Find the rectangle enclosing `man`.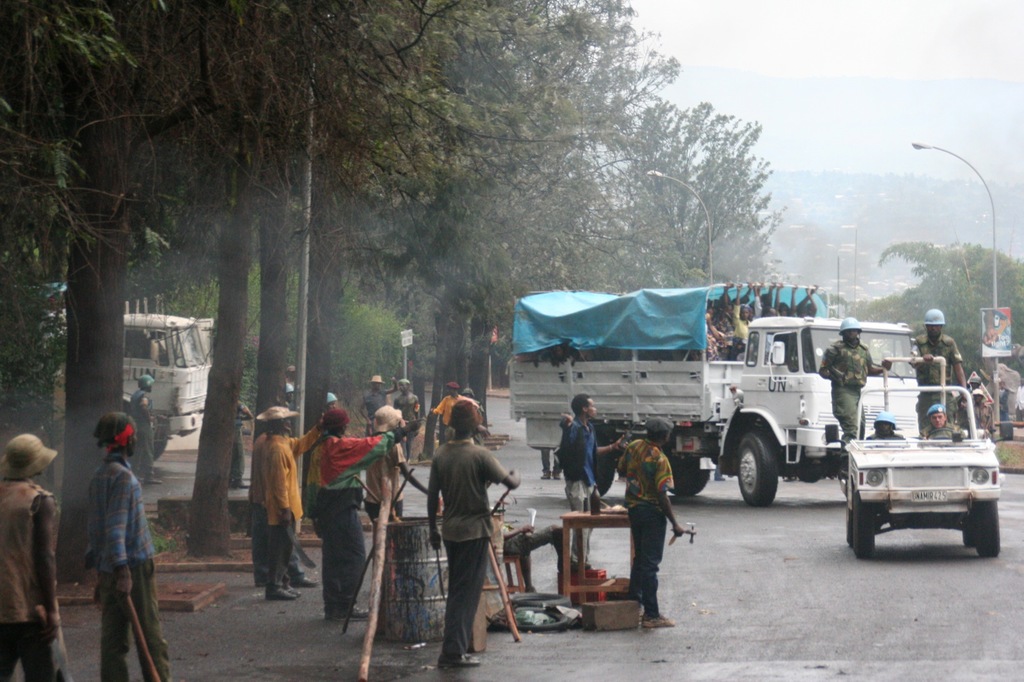
{"x1": 360, "y1": 375, "x2": 385, "y2": 438}.
